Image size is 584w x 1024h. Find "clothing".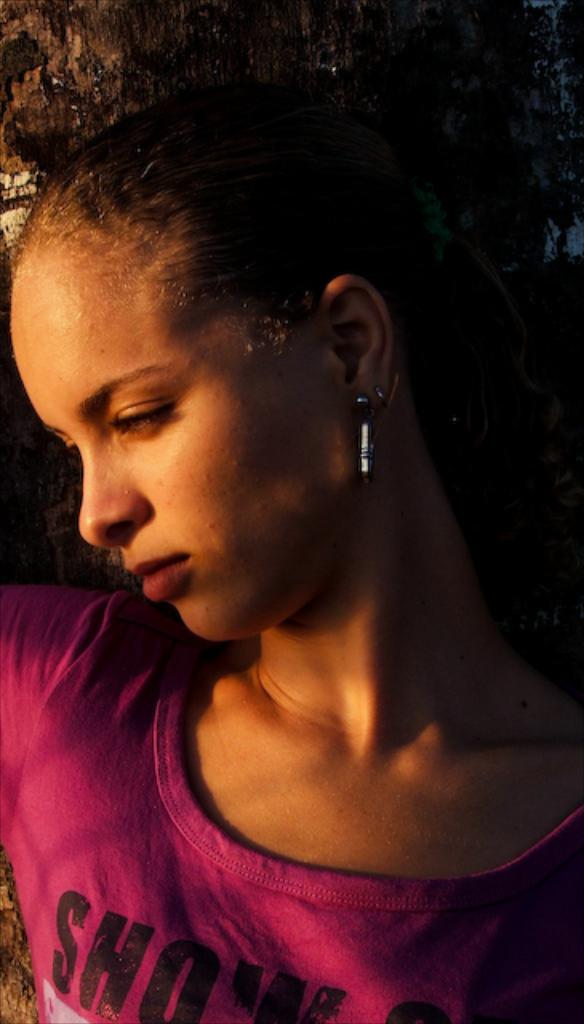
box=[0, 582, 582, 1022].
